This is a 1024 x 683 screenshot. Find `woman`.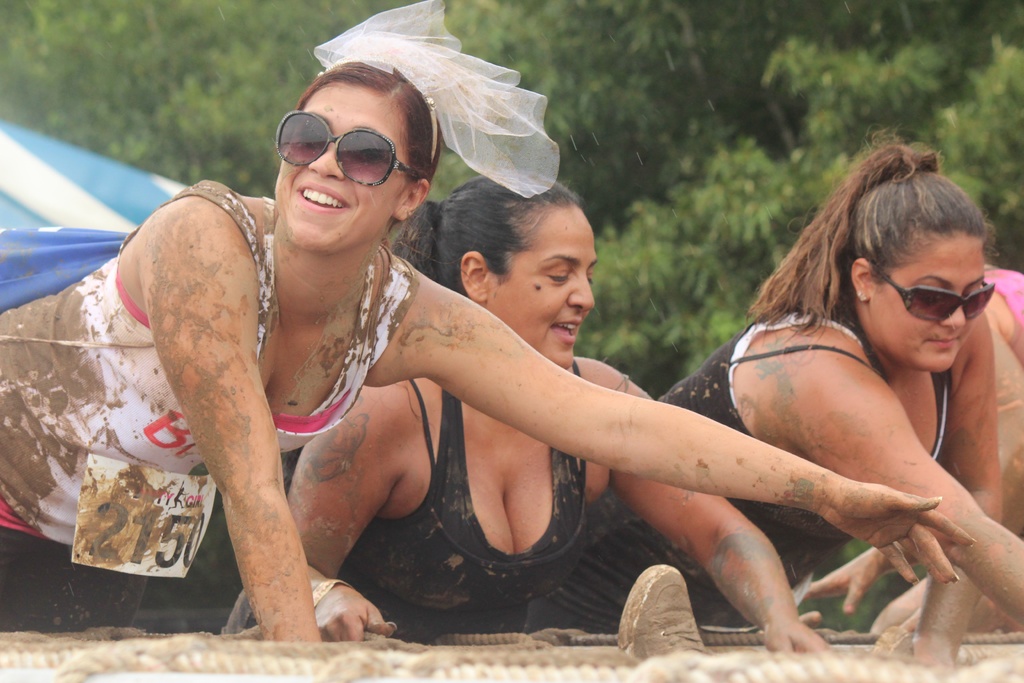
Bounding box: bbox(521, 128, 1023, 667).
